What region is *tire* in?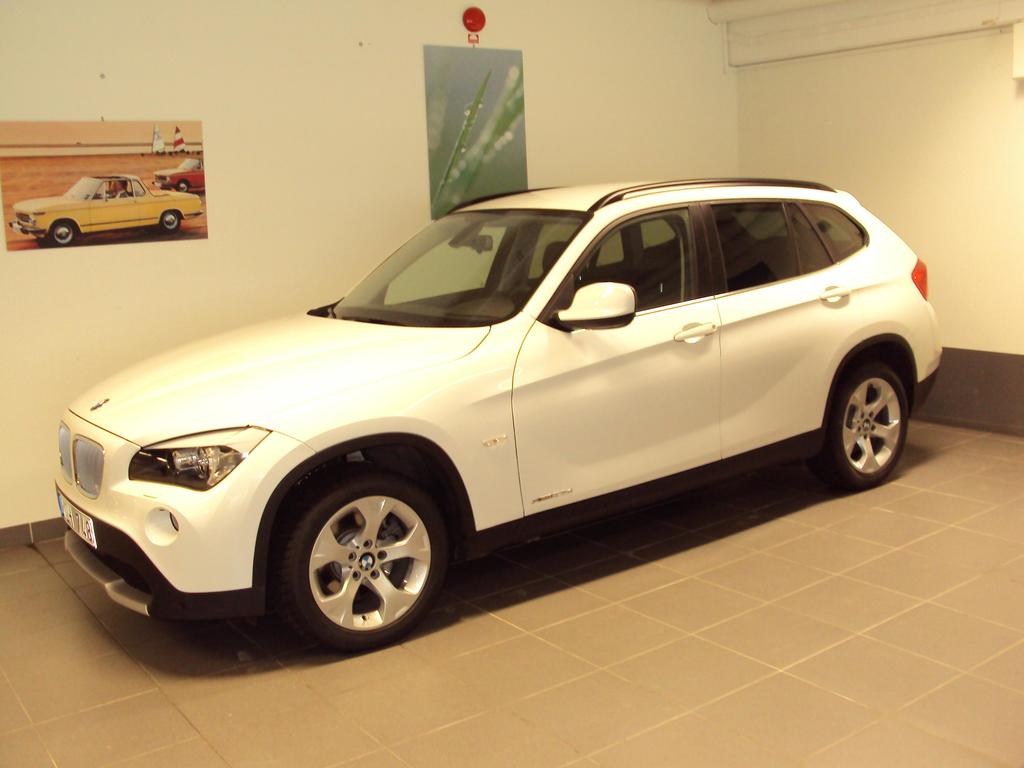
(48,220,83,244).
